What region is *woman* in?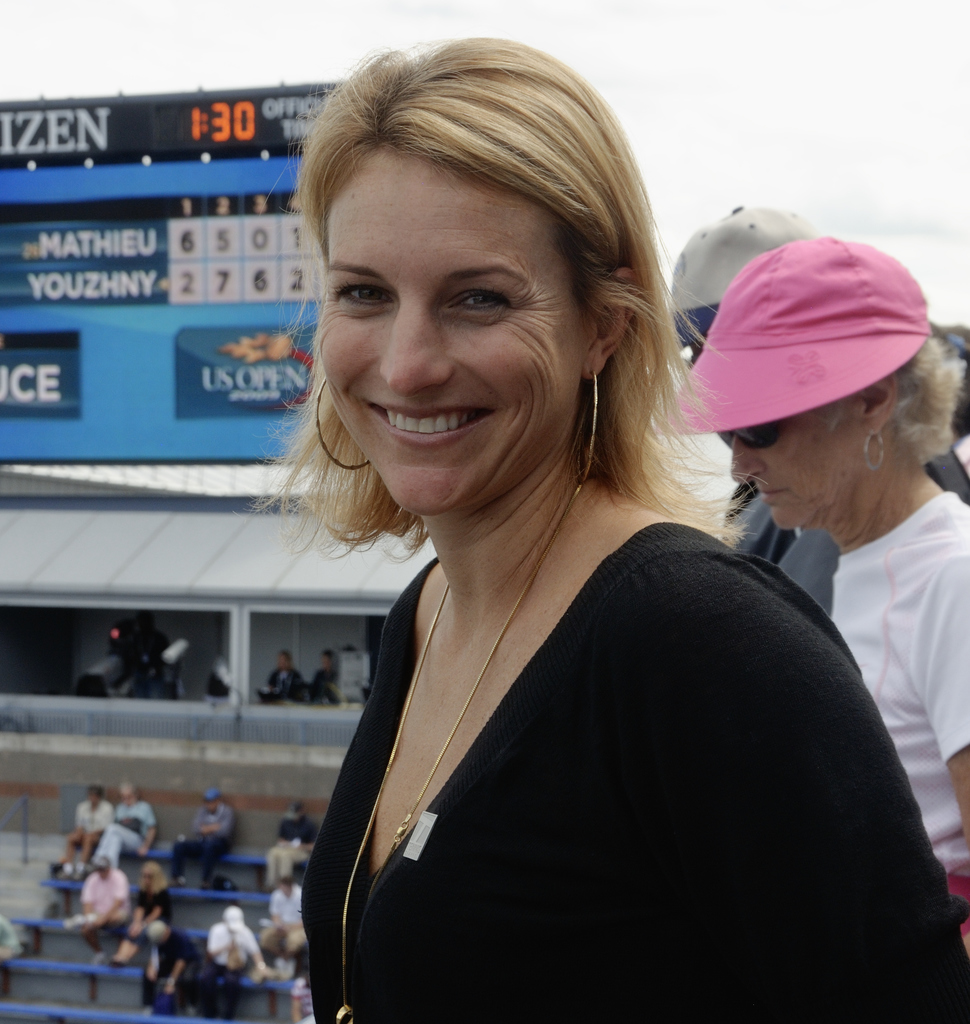
select_region(107, 857, 175, 966).
